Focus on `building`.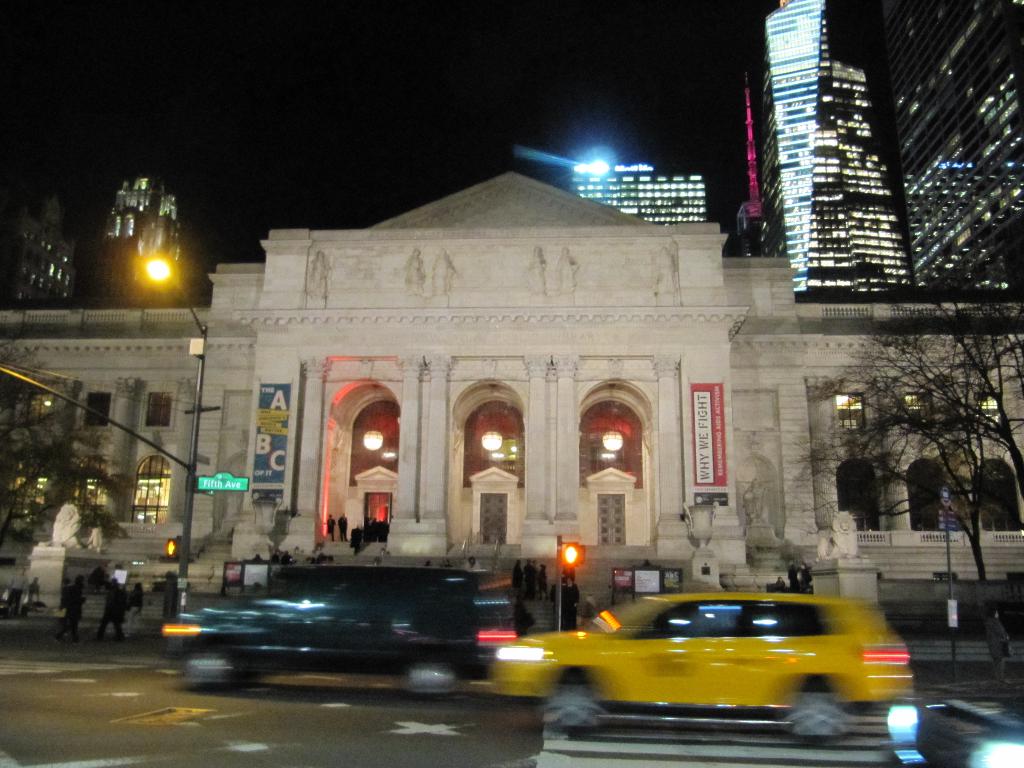
Focused at left=0, top=195, right=74, bottom=307.
